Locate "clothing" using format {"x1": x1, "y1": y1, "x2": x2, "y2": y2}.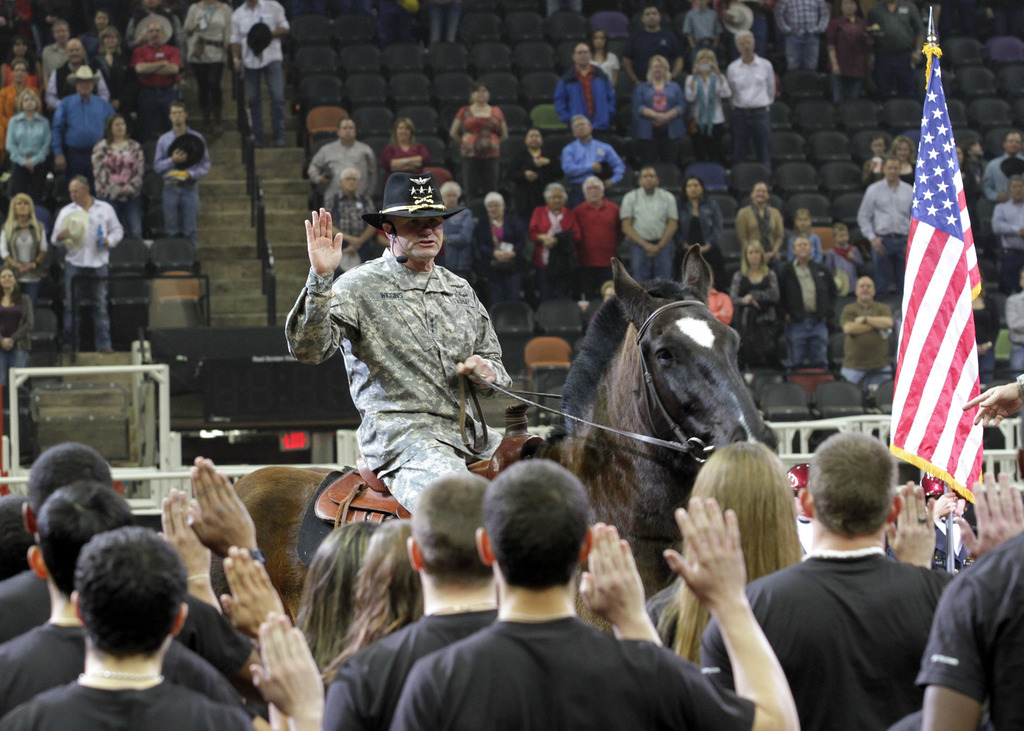
{"x1": 181, "y1": 3, "x2": 232, "y2": 120}.
